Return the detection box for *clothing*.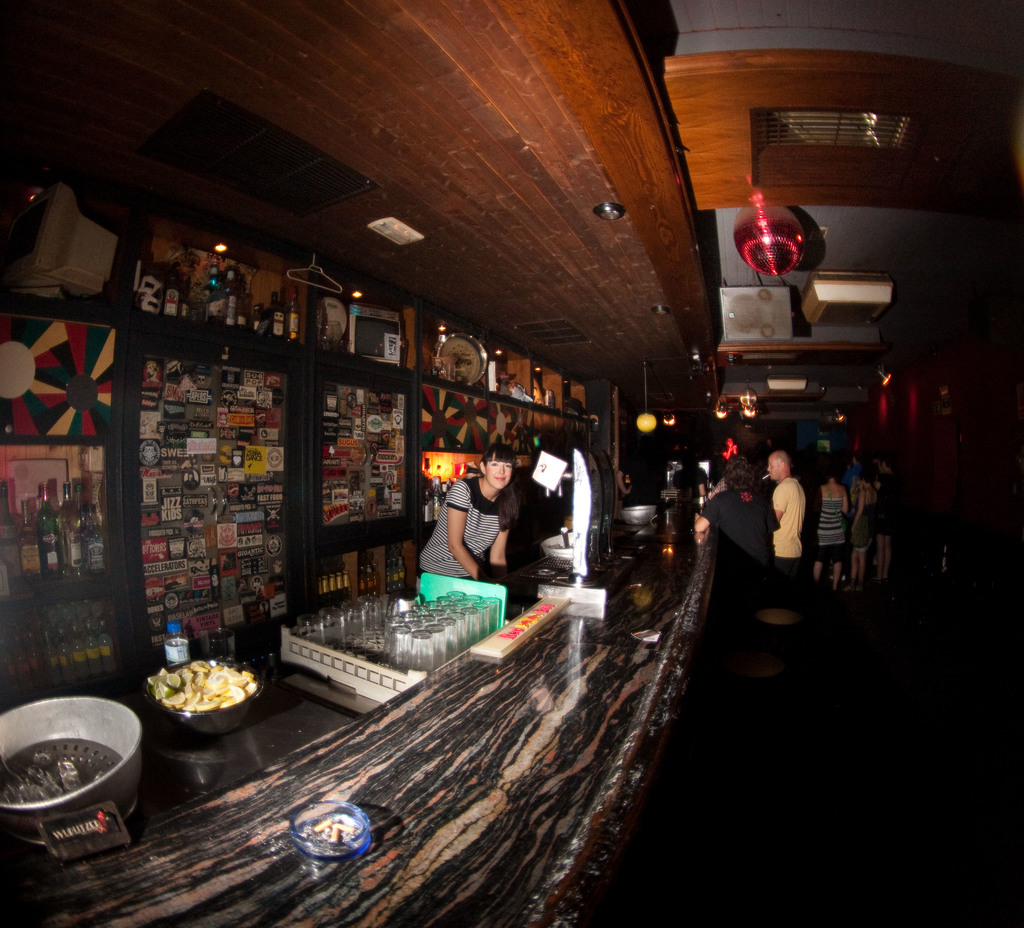
locate(809, 480, 849, 559).
